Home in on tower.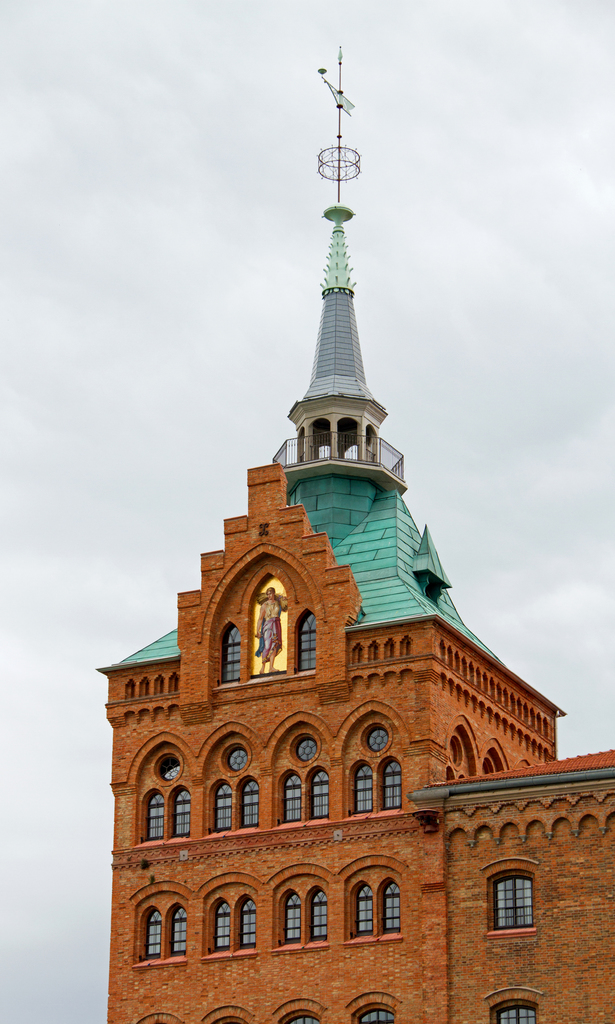
Homed in at [90, 13, 614, 1023].
